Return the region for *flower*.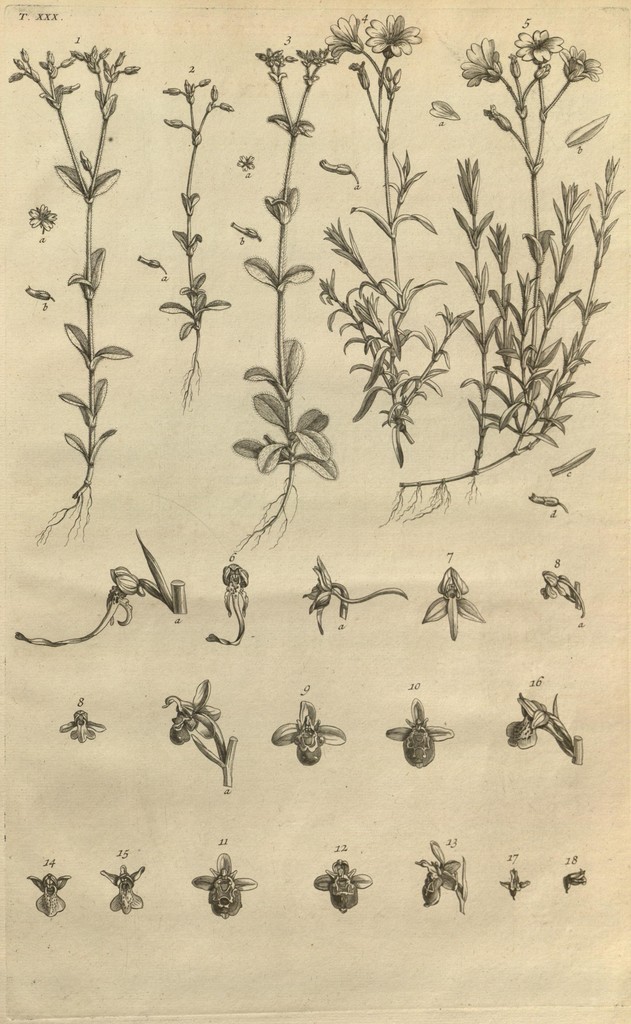
box=[111, 51, 127, 65].
